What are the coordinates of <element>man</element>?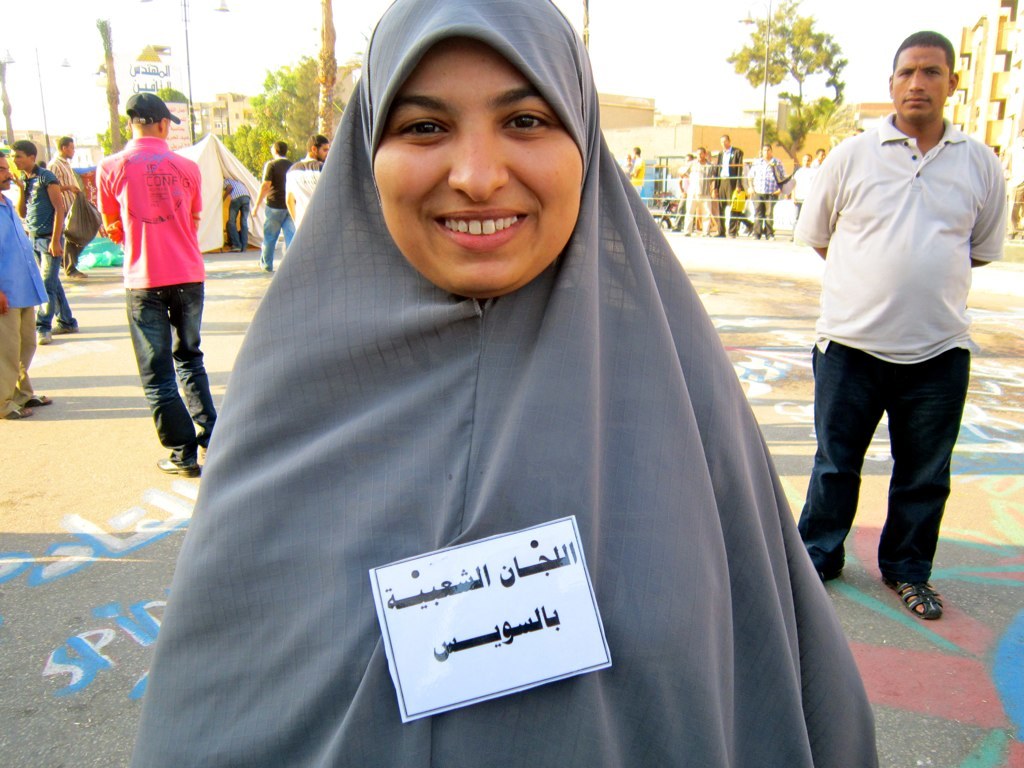
252,138,293,274.
